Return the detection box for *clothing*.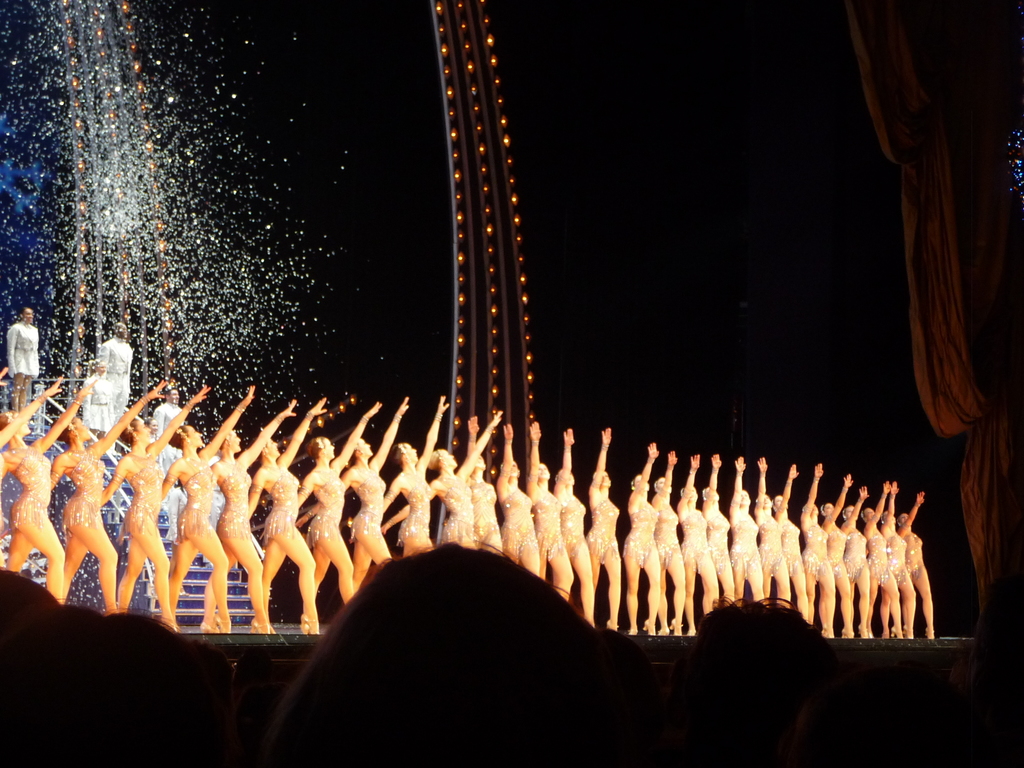
(100,341,132,396).
